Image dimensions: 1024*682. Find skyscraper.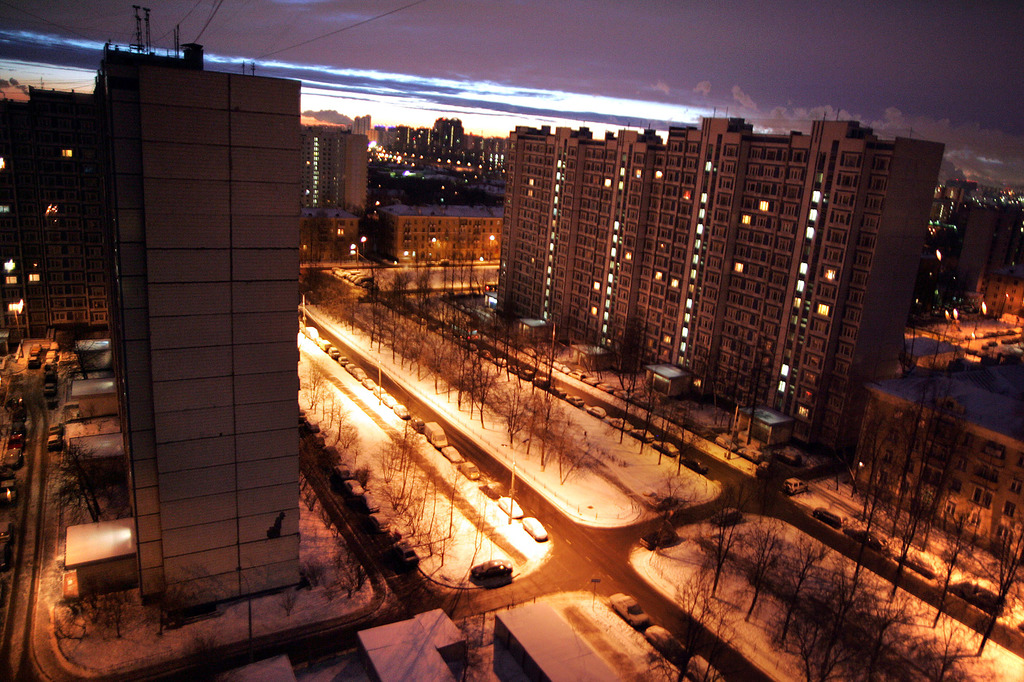
x1=94, y1=1, x2=303, y2=610.
